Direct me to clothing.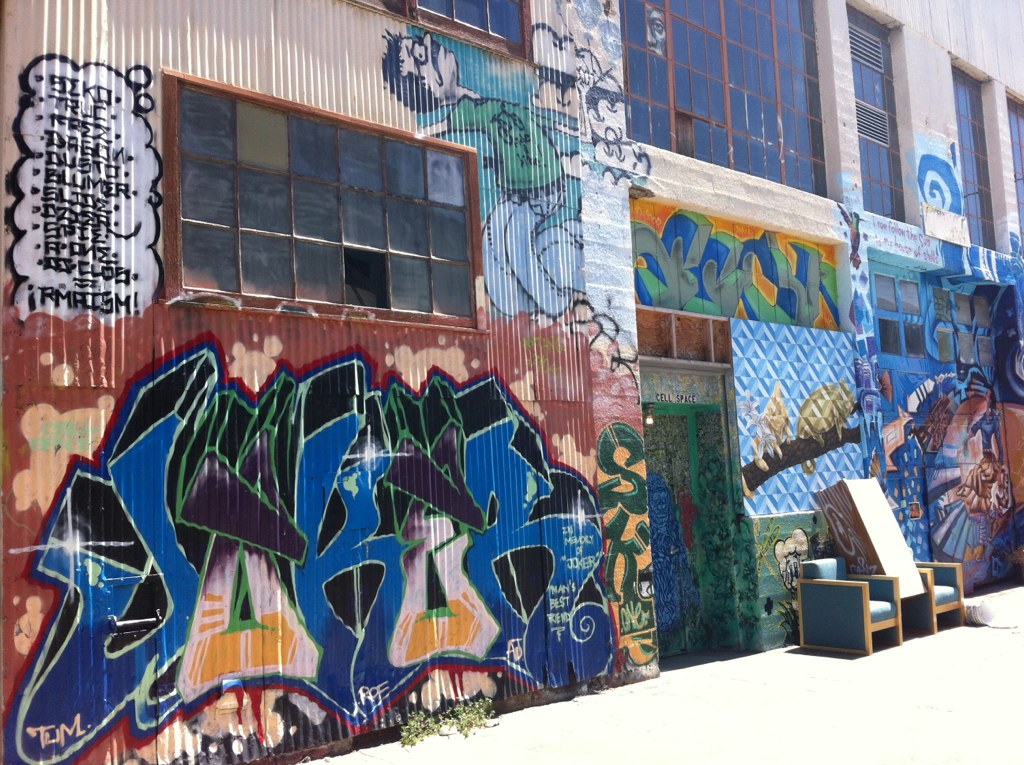
Direction: (447,93,580,315).
